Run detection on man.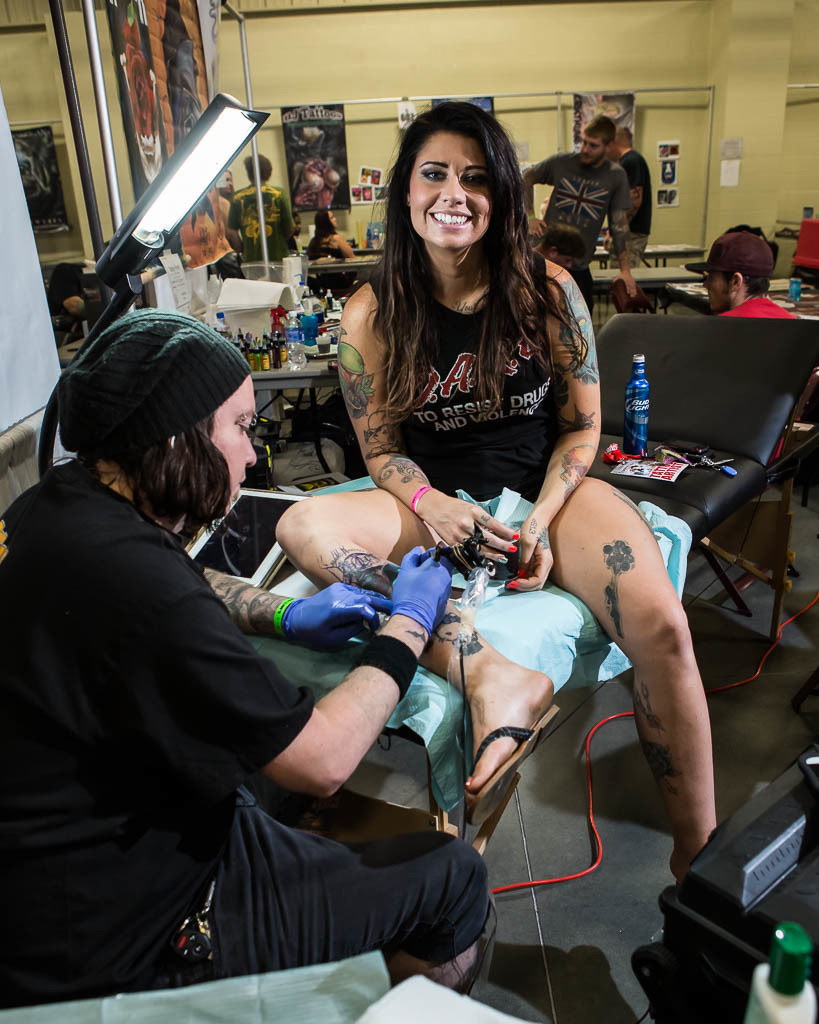
Result: detection(227, 153, 292, 266).
